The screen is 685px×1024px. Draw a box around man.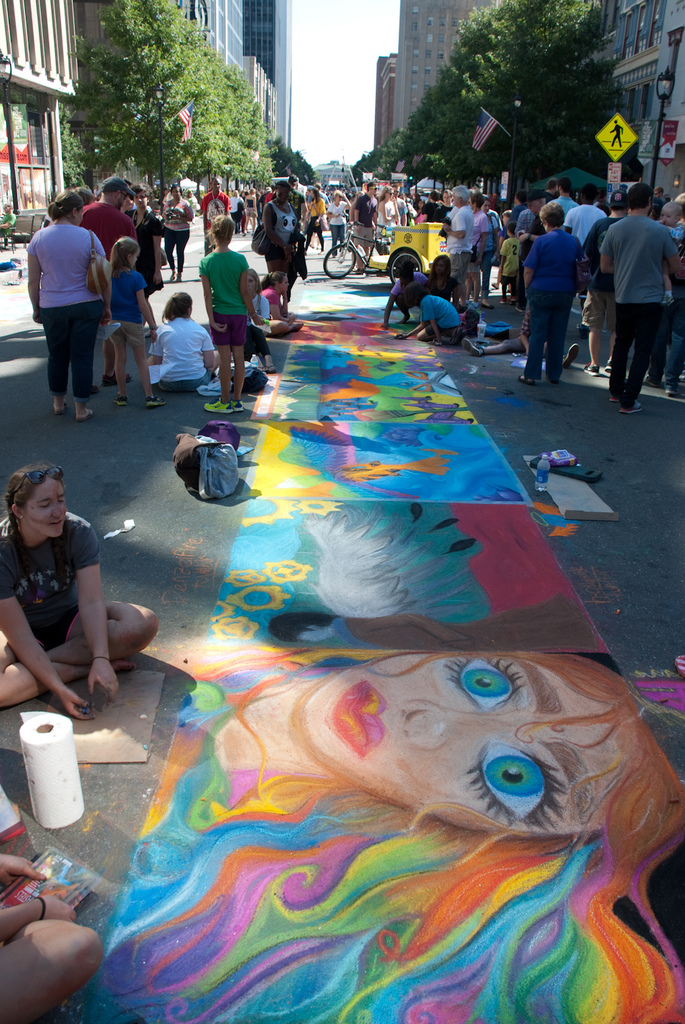
<region>421, 187, 452, 224</region>.
